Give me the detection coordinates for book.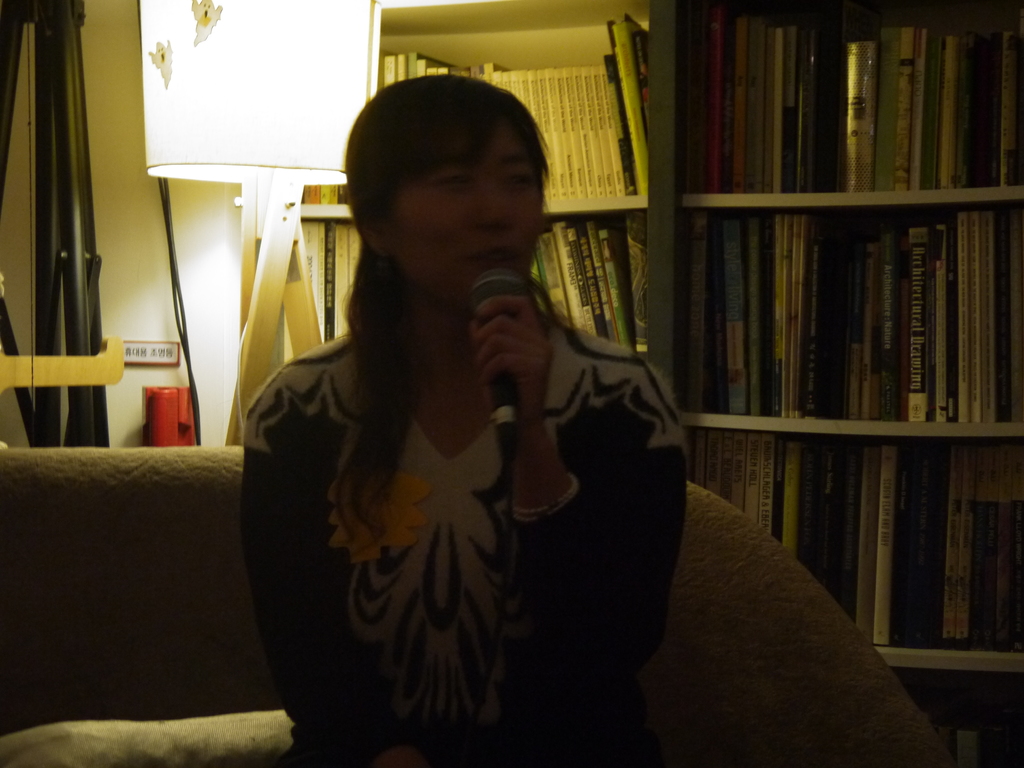
bbox(822, 435, 842, 605).
